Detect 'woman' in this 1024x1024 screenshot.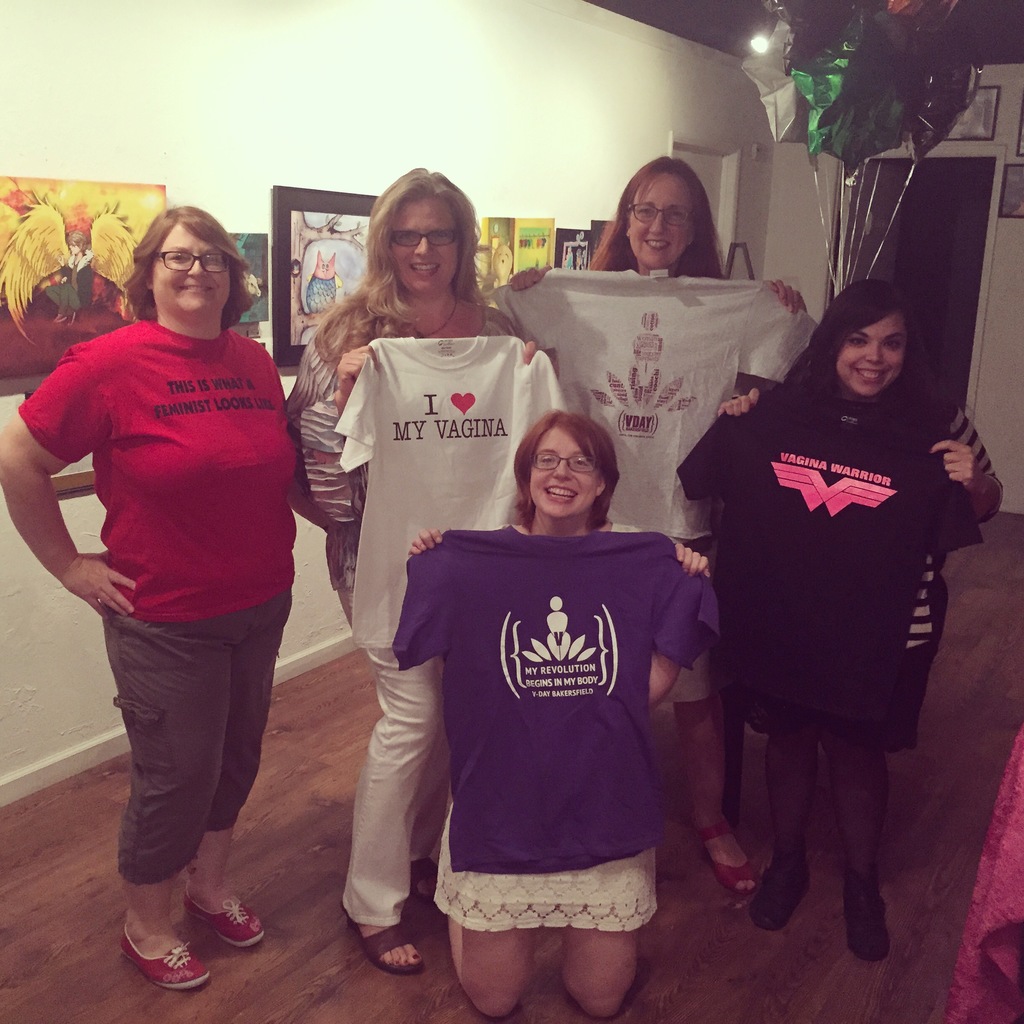
Detection: Rect(54, 184, 331, 975).
